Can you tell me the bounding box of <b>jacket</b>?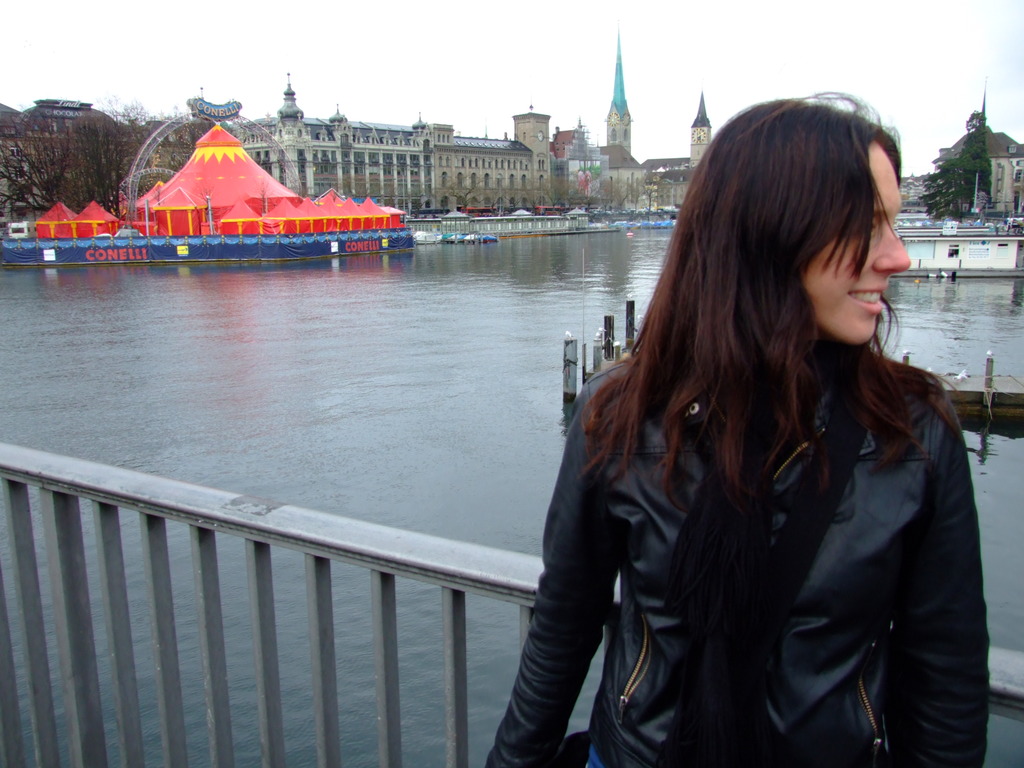
<region>490, 346, 1005, 767</region>.
